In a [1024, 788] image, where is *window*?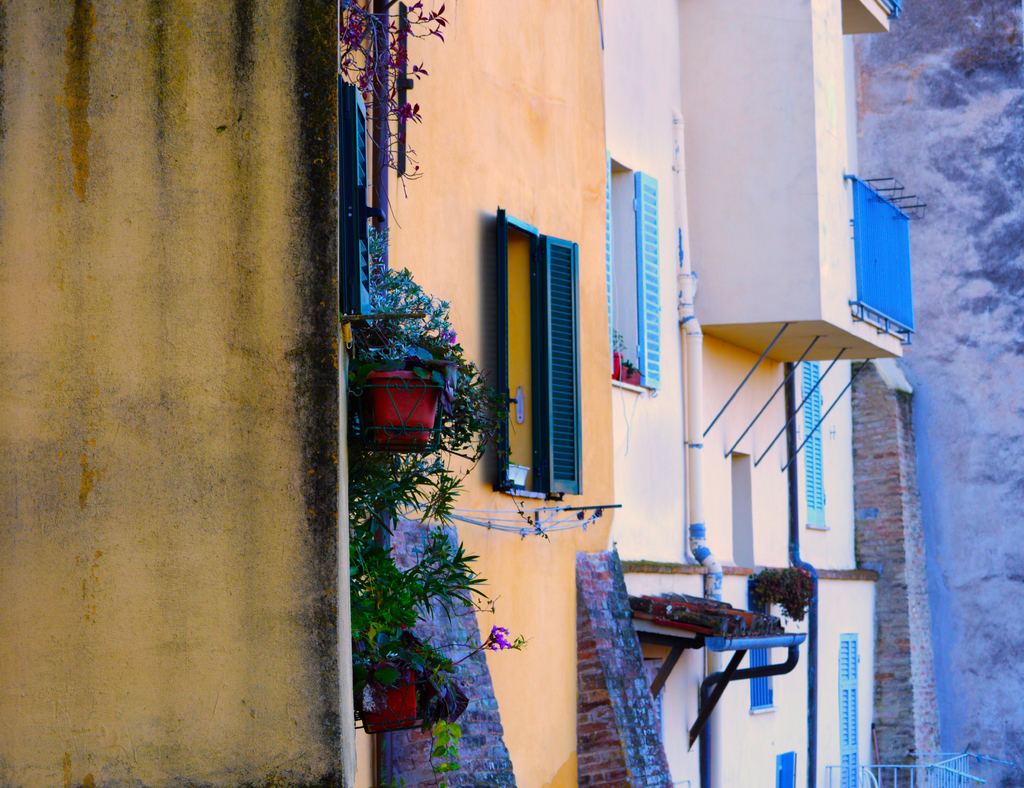
x1=777 y1=751 x2=799 y2=787.
